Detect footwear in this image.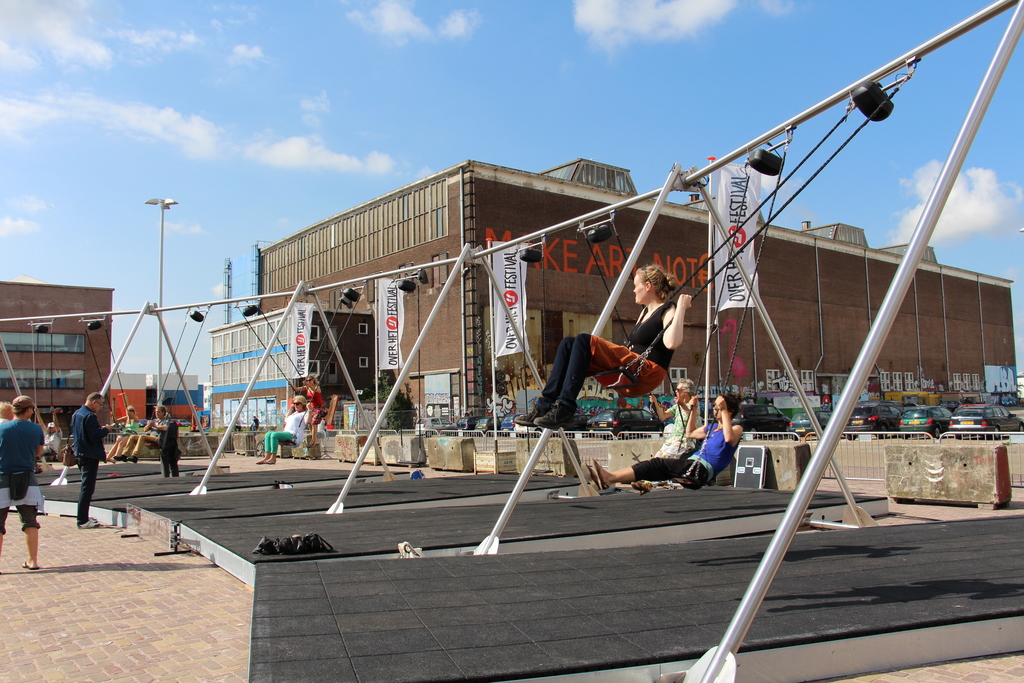
Detection: <bbox>513, 395, 554, 429</bbox>.
